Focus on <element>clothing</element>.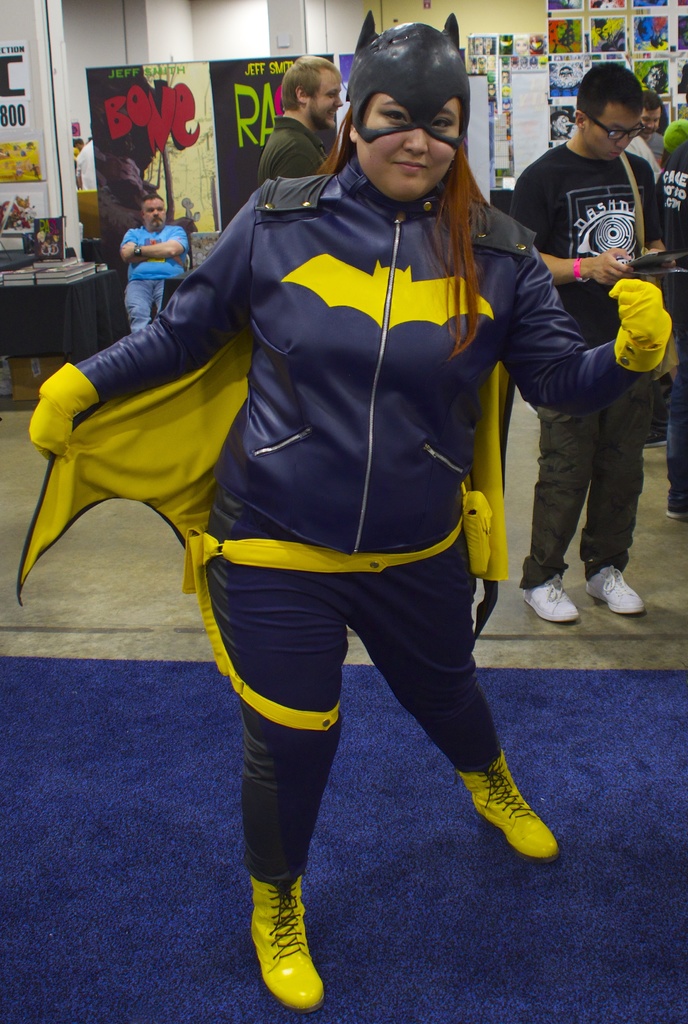
Focused at BBox(19, 145, 653, 883).
